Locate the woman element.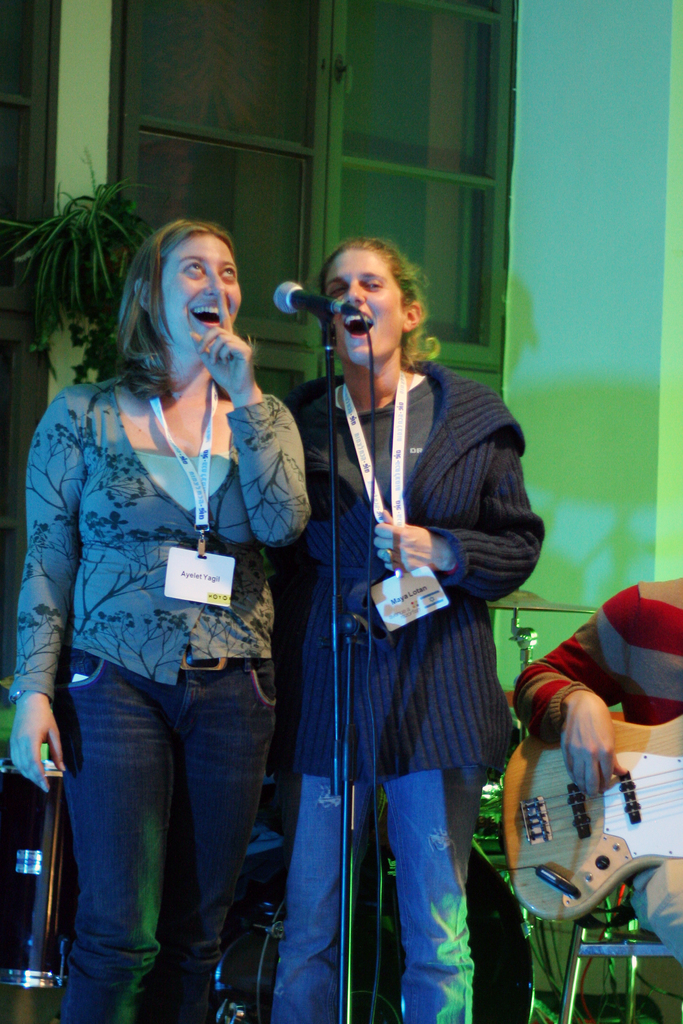
Element bbox: bbox=[21, 185, 337, 1007].
